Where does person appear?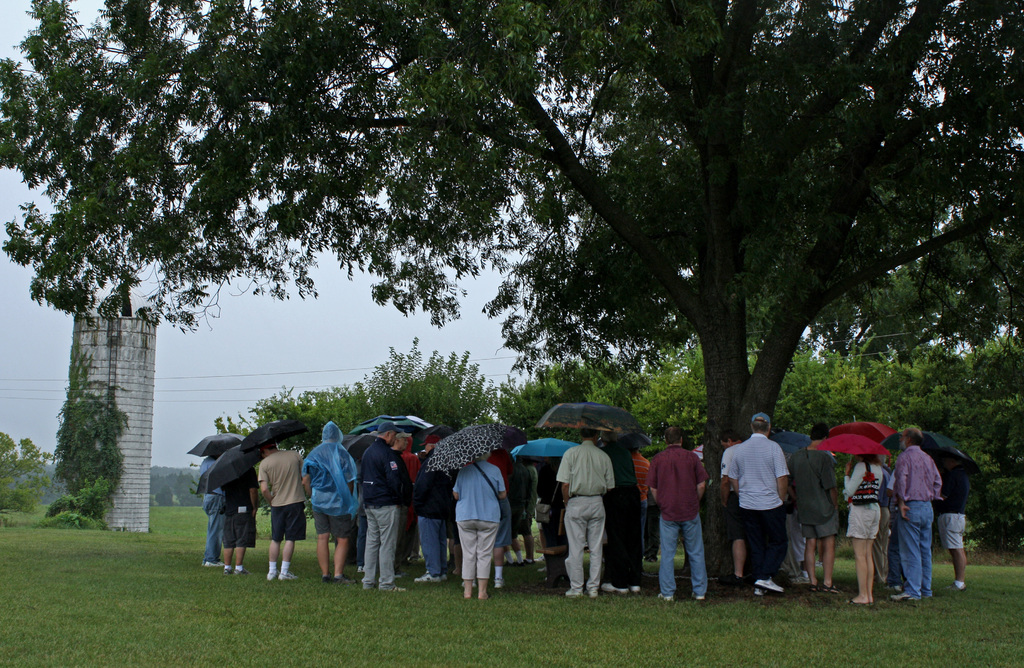
Appears at (899,422,941,603).
